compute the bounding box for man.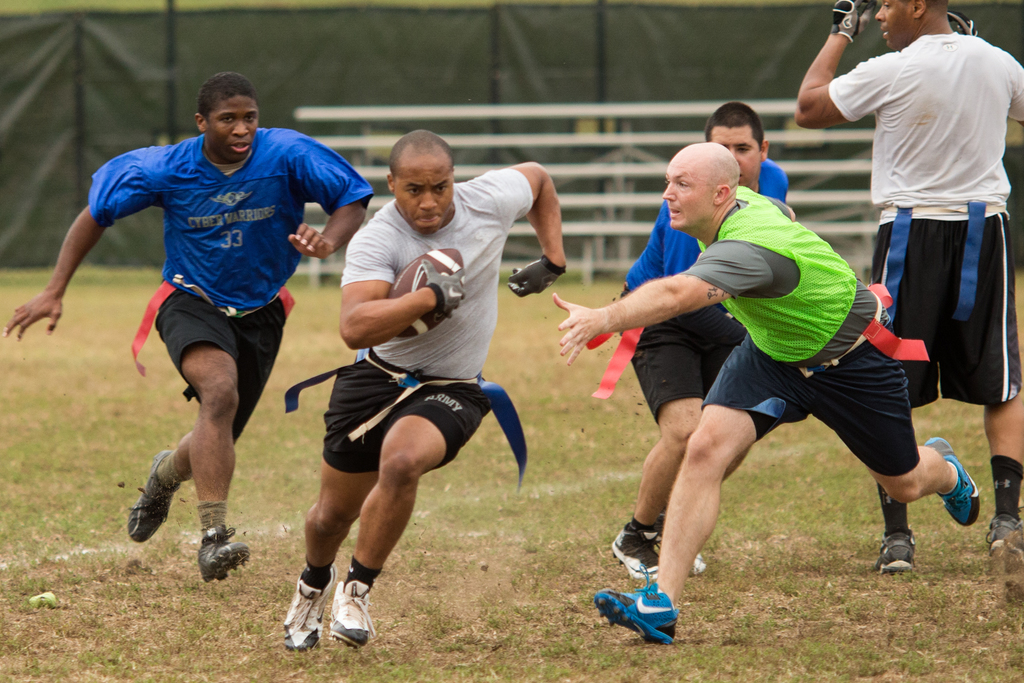
bbox=[278, 123, 566, 656].
